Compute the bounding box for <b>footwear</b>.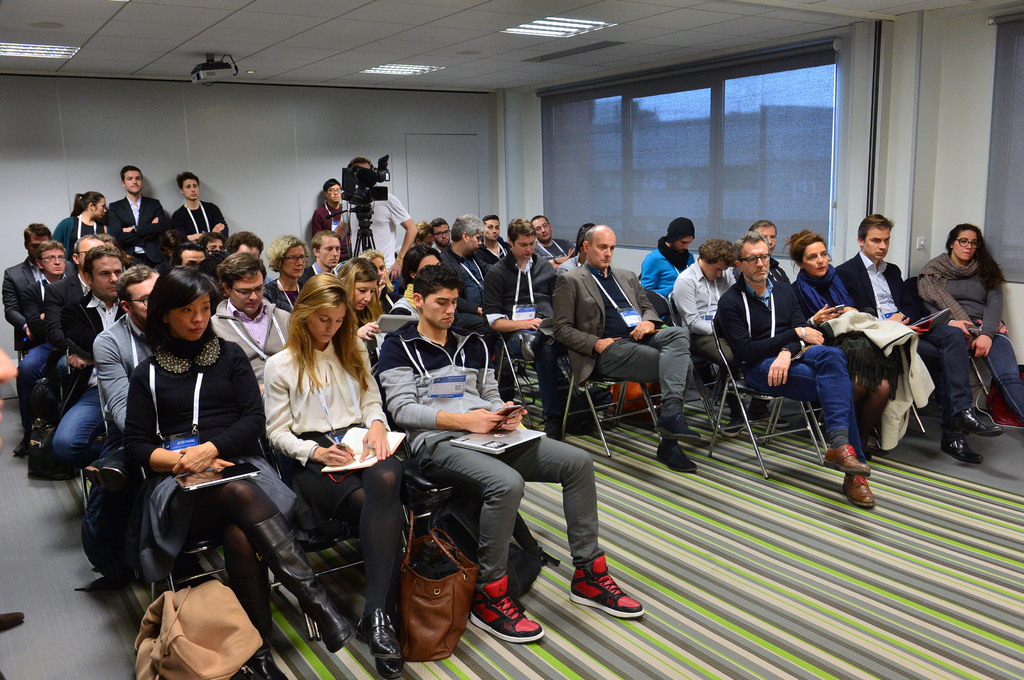
{"left": 655, "top": 443, "right": 702, "bottom": 471}.
